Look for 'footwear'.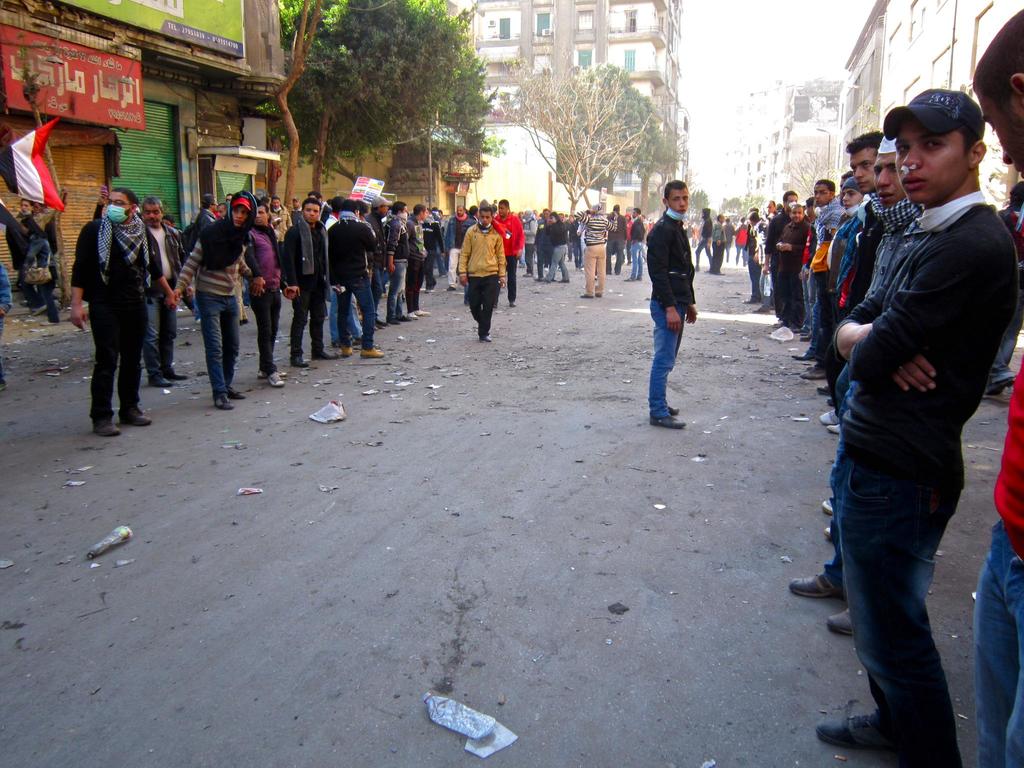
Found: l=479, t=335, r=490, b=341.
